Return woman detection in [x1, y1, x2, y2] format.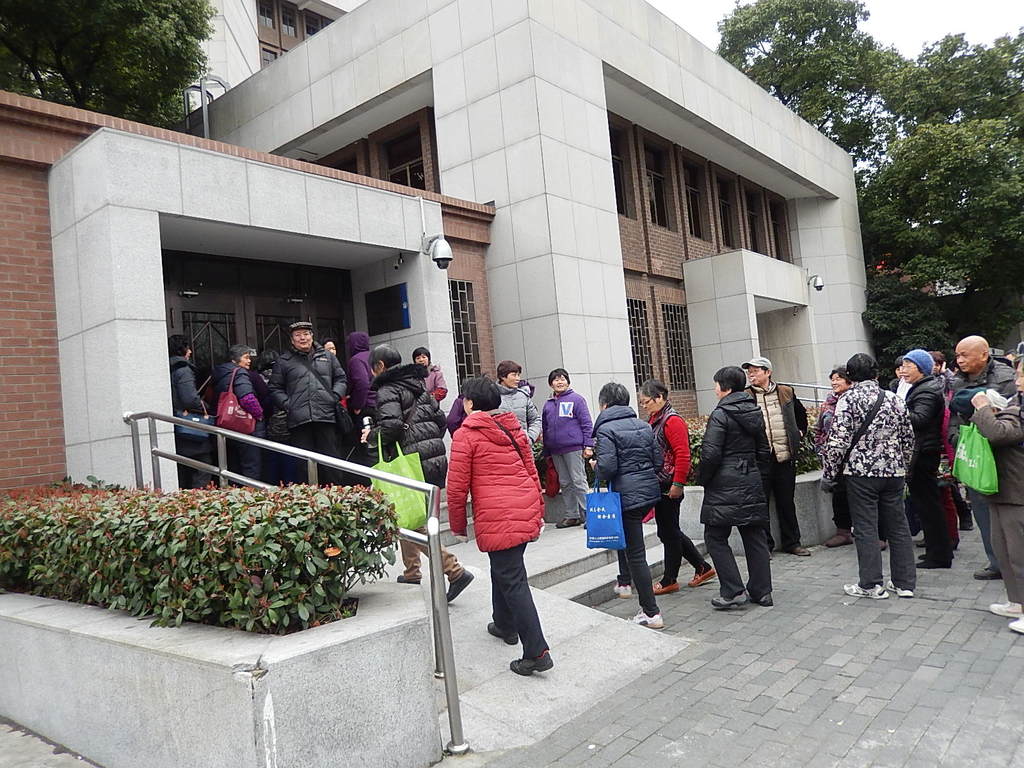
[356, 348, 472, 604].
